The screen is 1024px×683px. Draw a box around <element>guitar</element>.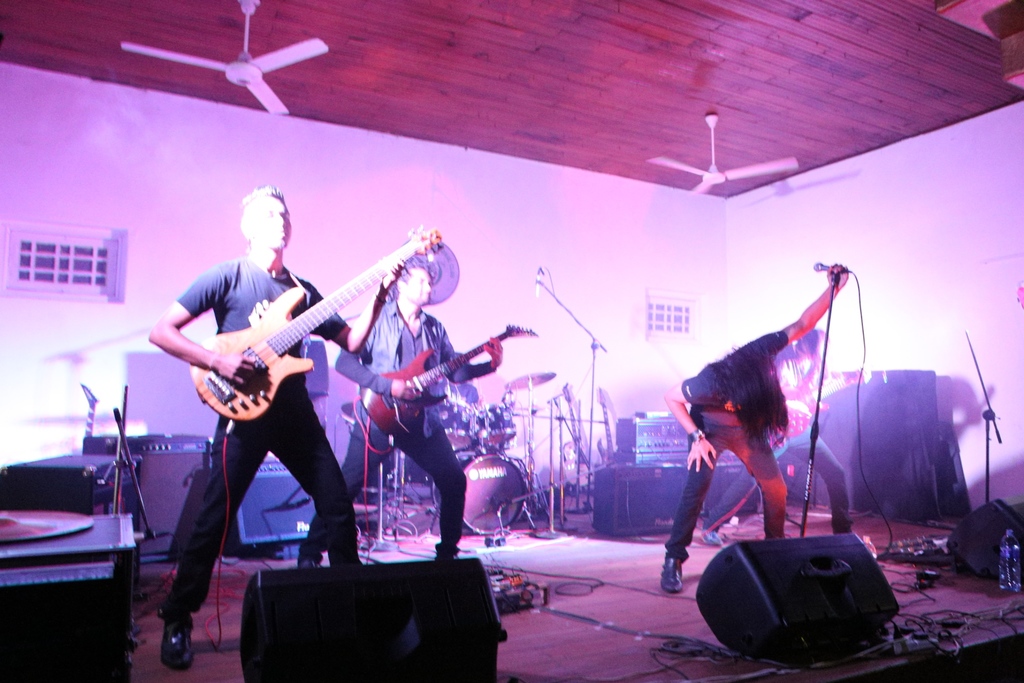
bbox(189, 222, 444, 422).
